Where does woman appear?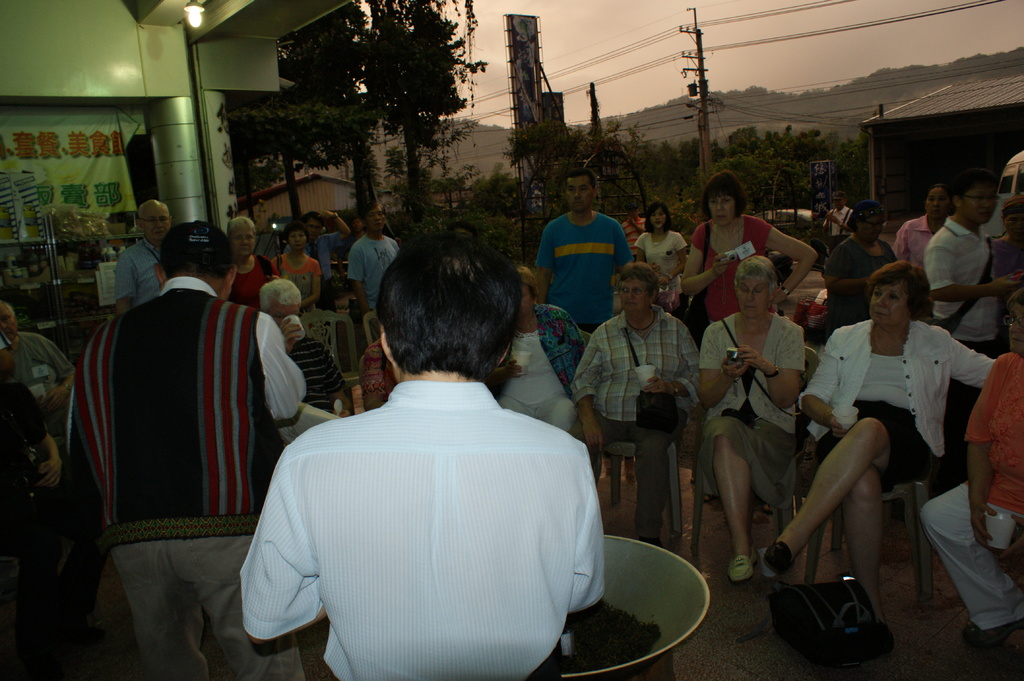
Appears at 816, 198, 902, 351.
